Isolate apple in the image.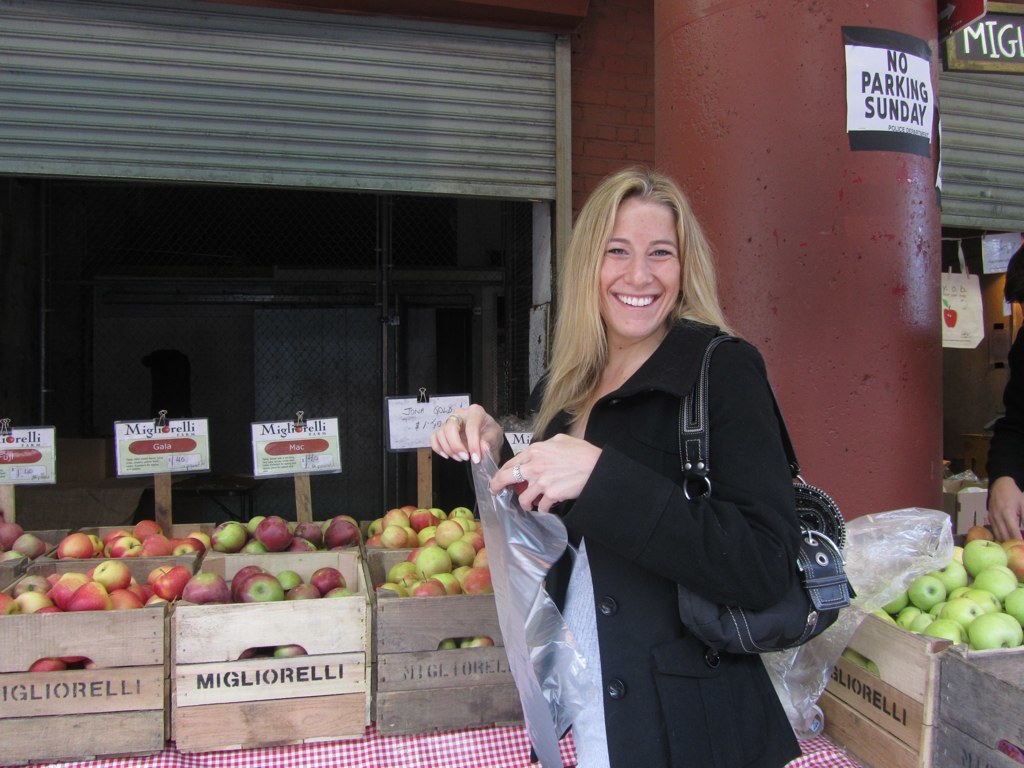
Isolated region: Rect(62, 653, 85, 662).
